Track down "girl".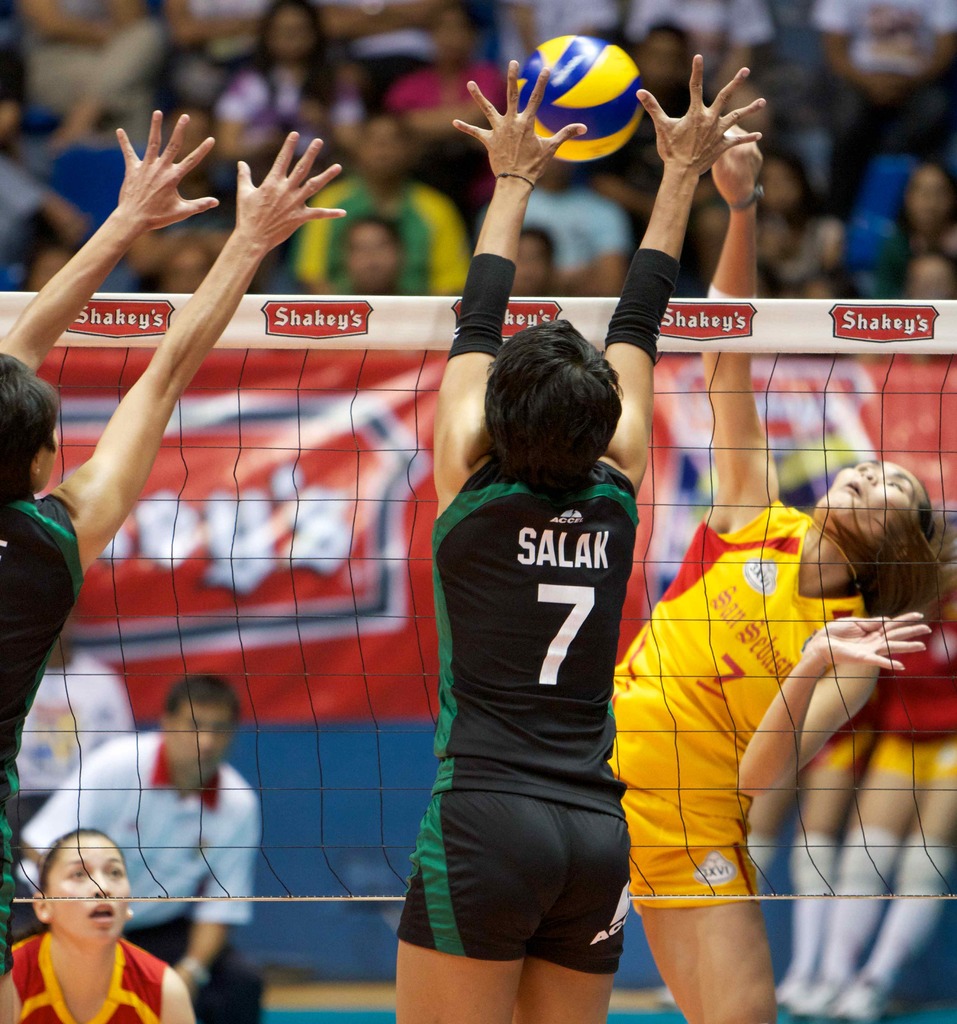
Tracked to select_region(606, 127, 956, 1023).
